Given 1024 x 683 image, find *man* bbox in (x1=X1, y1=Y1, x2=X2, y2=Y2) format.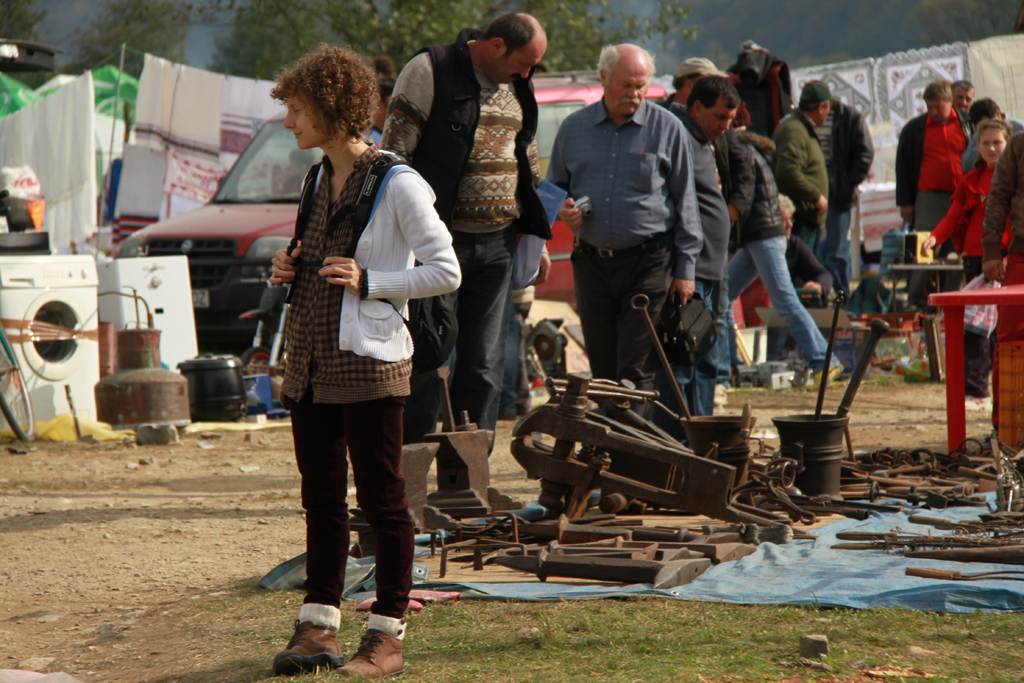
(x1=895, y1=82, x2=973, y2=293).
